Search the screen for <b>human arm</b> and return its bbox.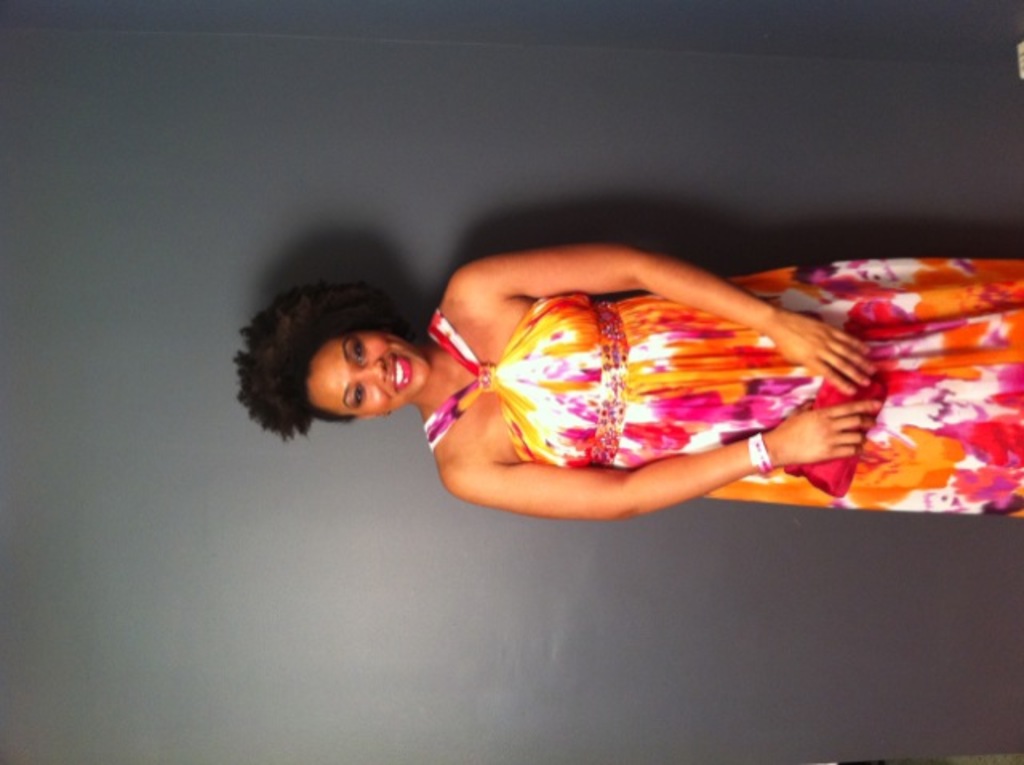
Found: (x1=440, y1=389, x2=882, y2=523).
